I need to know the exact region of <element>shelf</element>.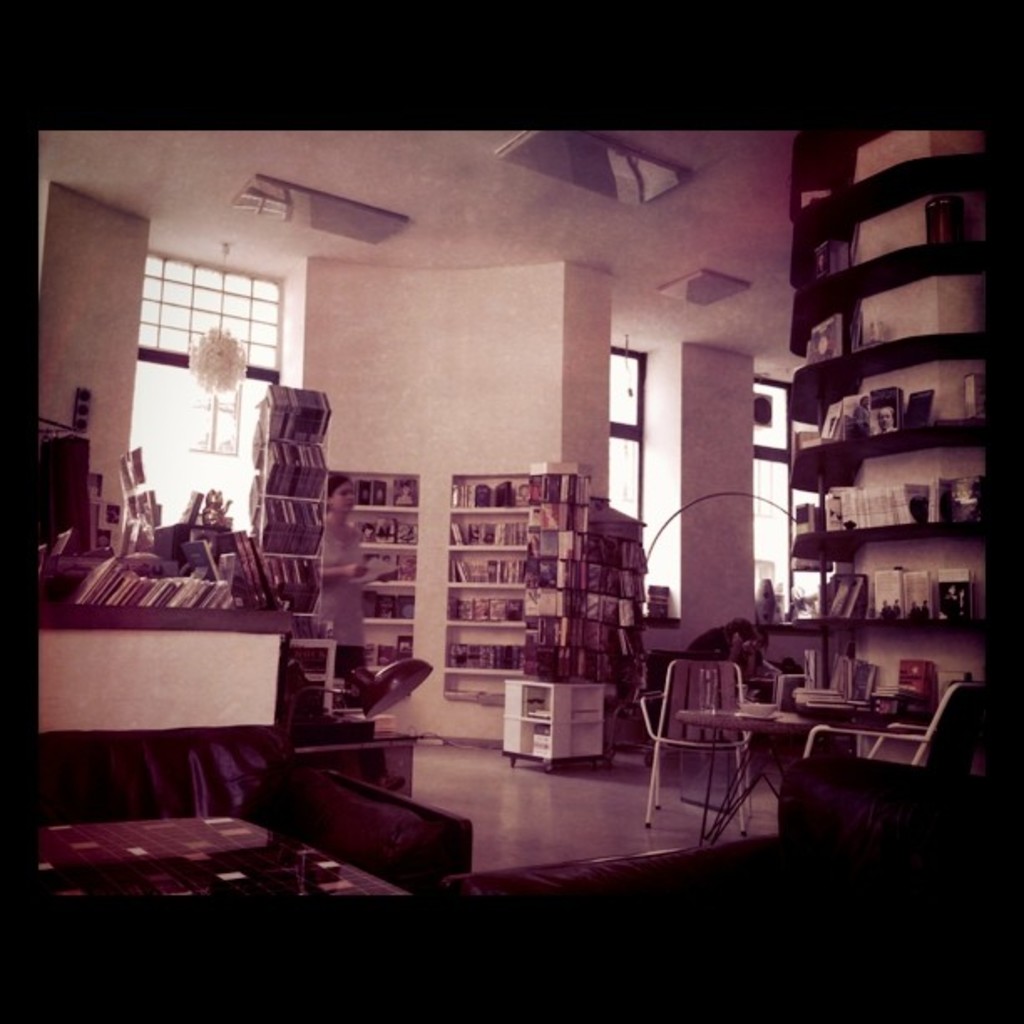
Region: [left=263, top=383, right=323, bottom=433].
